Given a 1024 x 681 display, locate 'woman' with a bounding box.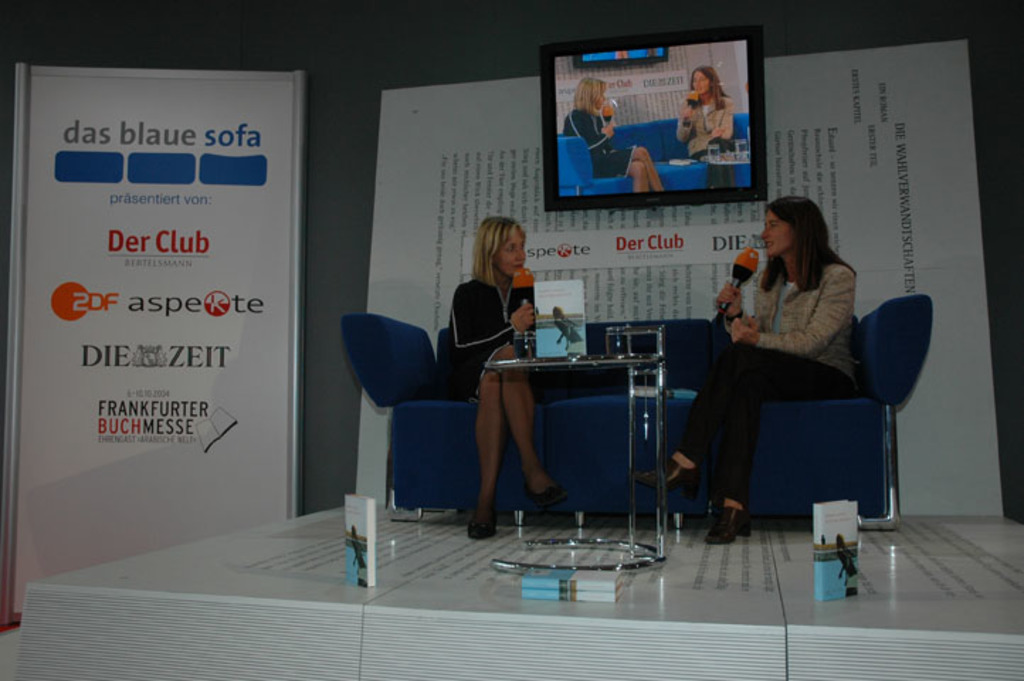
Located: crop(679, 64, 733, 182).
